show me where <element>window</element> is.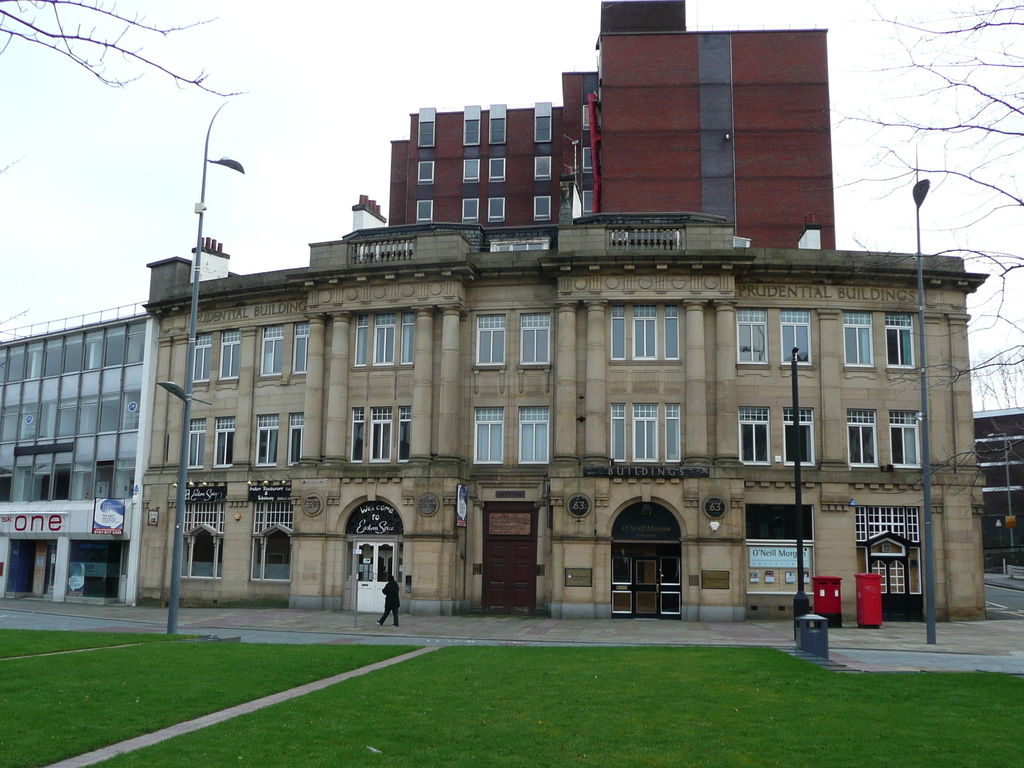
<element>window</element> is at 489, 96, 513, 147.
